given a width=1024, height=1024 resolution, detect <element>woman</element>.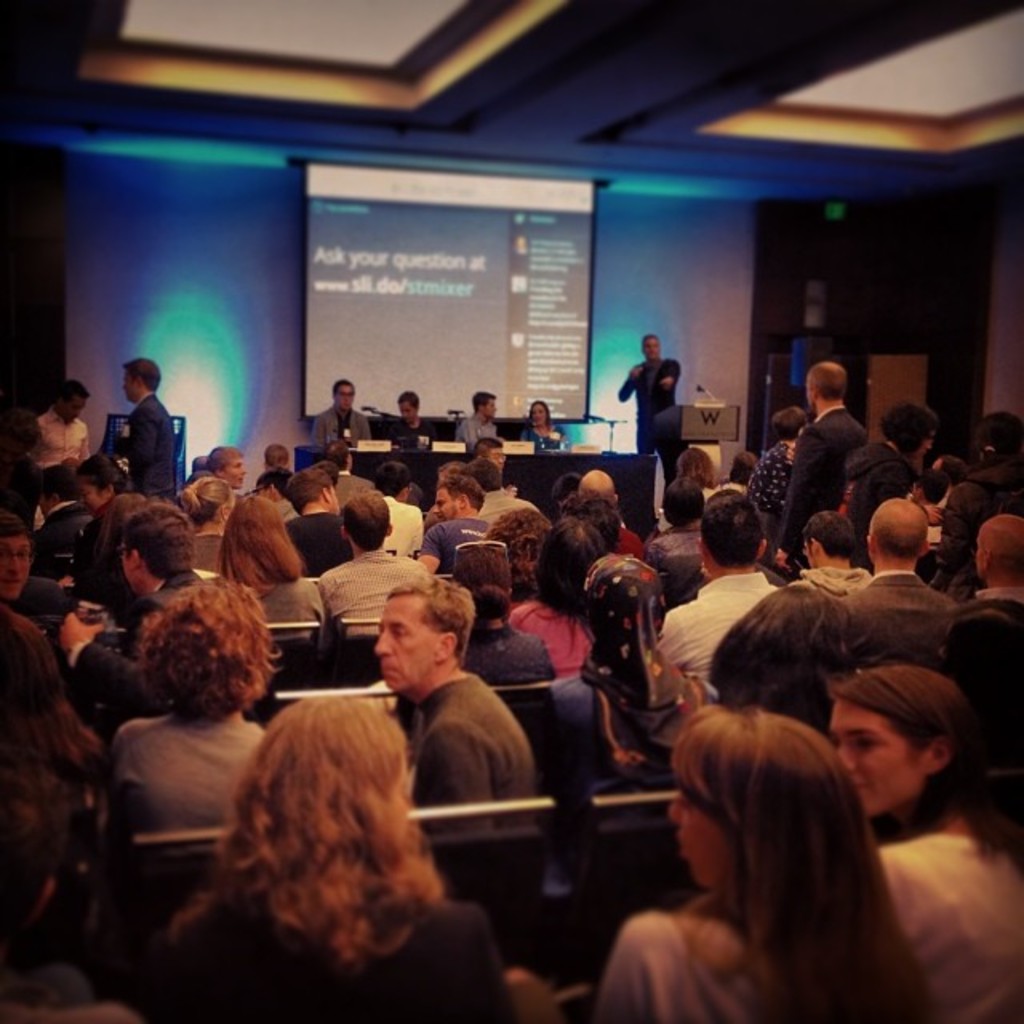
122/658/499/1011.
